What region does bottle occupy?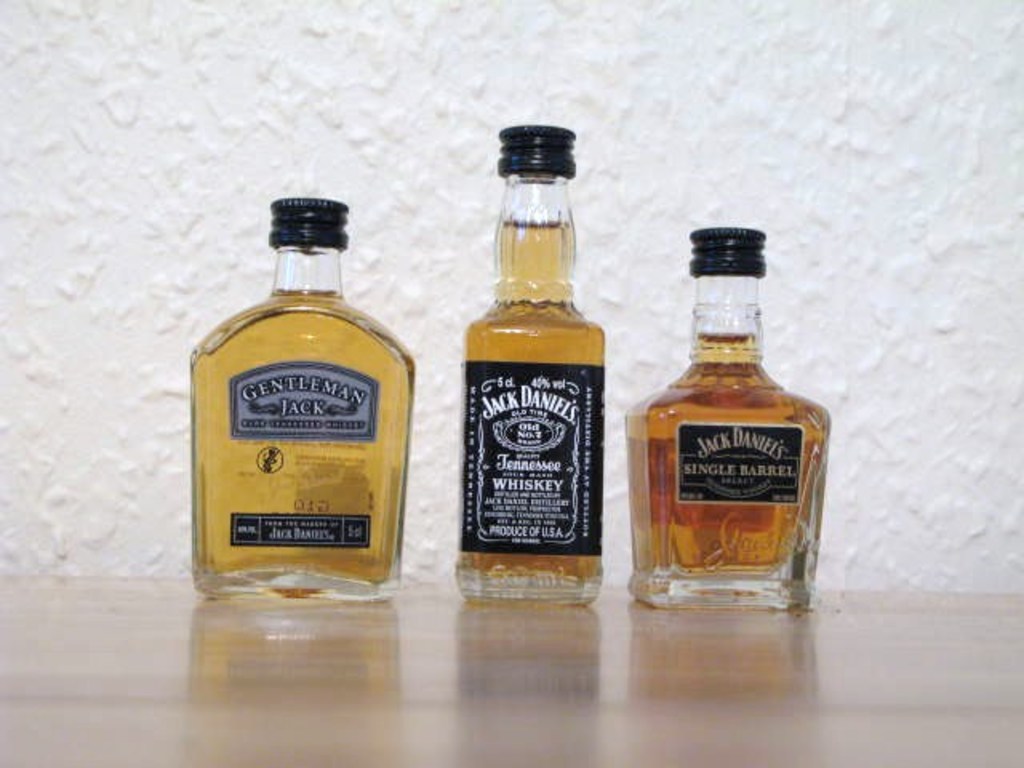
select_region(192, 194, 418, 603).
